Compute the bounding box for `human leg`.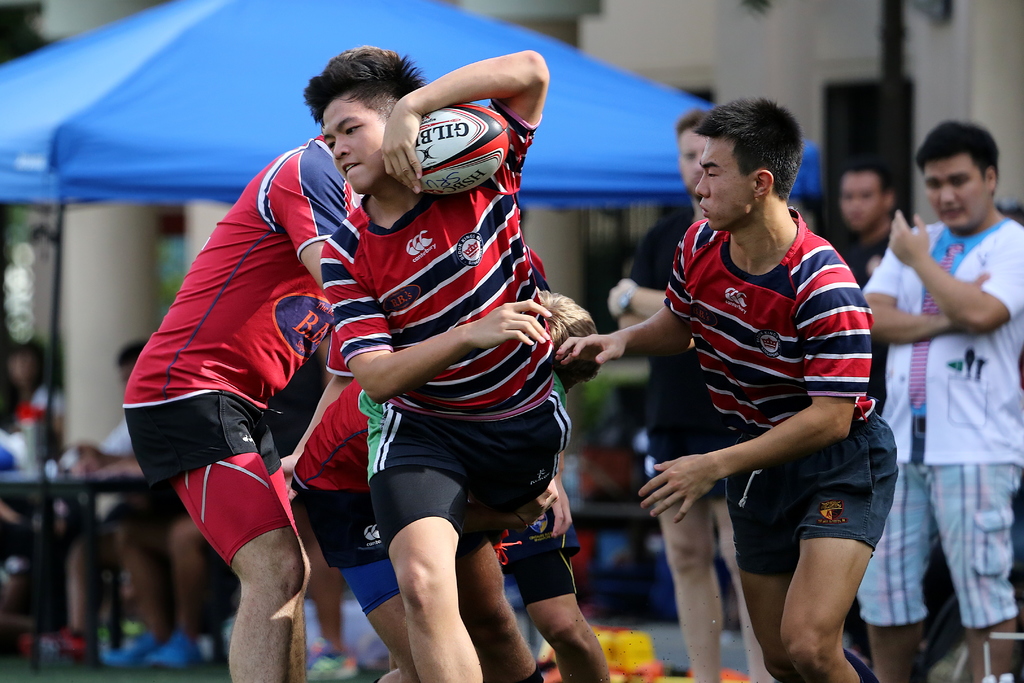
(x1=939, y1=474, x2=1012, y2=682).
